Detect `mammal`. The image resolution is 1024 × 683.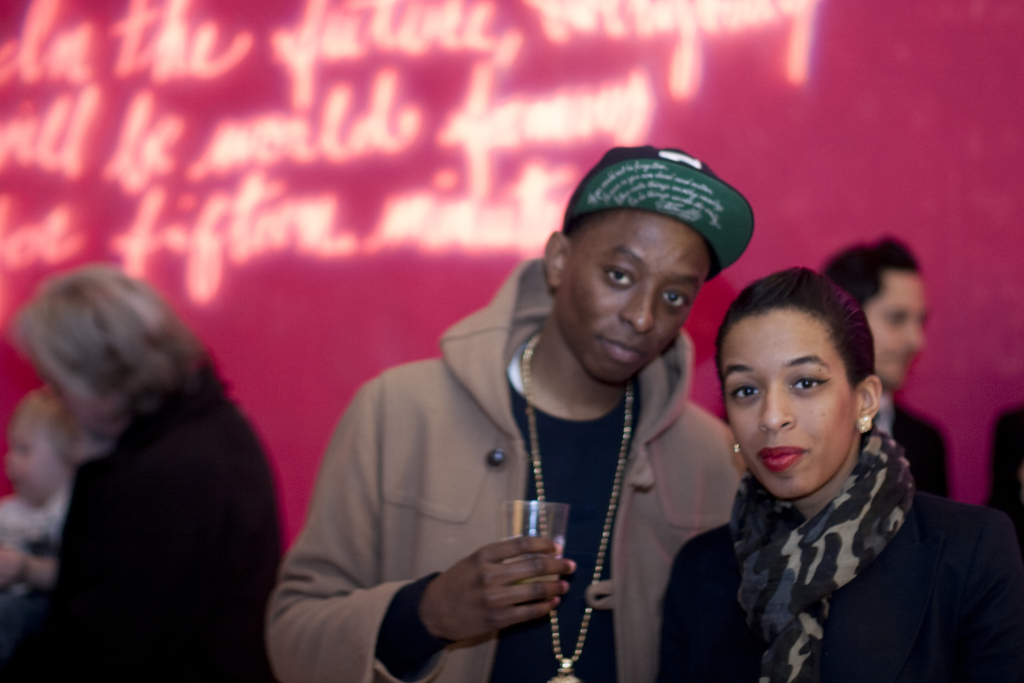
(left=814, top=239, right=950, bottom=497).
